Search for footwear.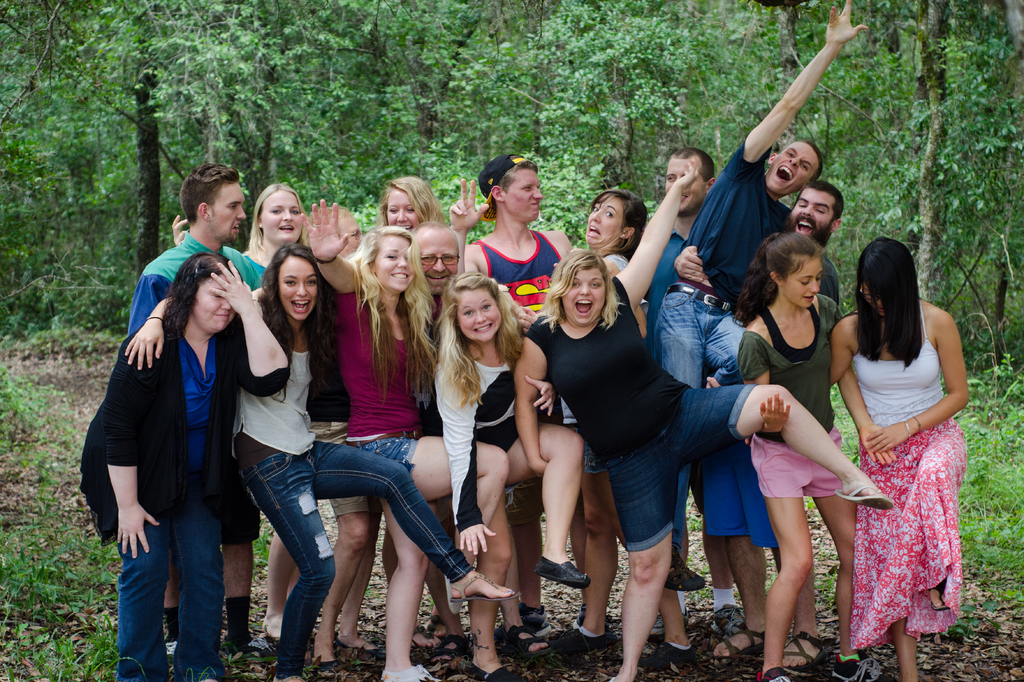
Found at box(712, 603, 745, 636).
